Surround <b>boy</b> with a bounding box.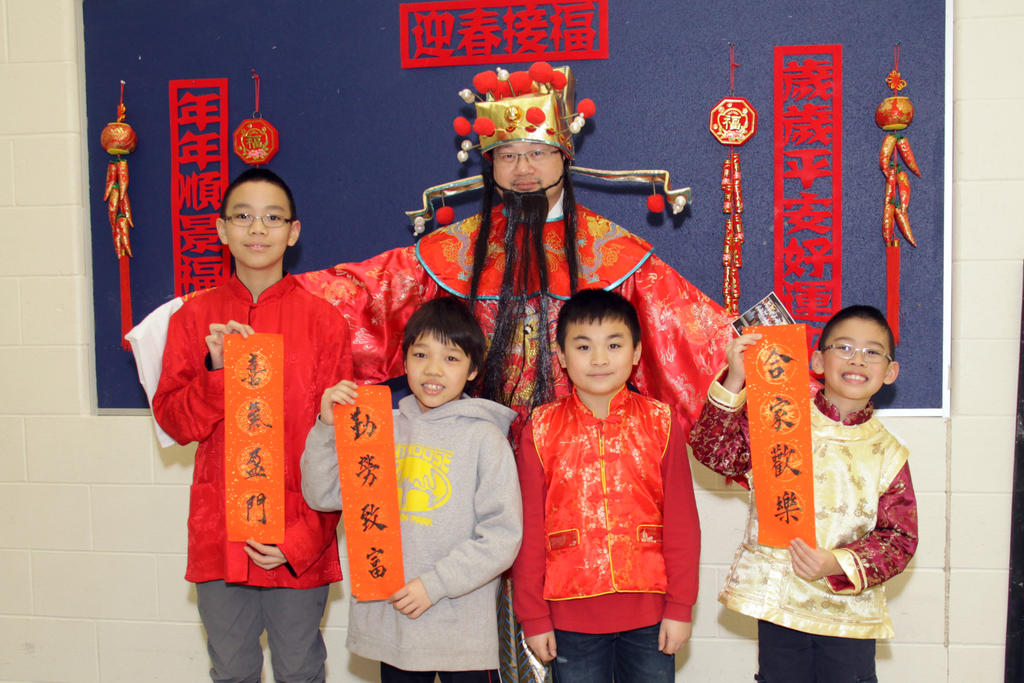
bbox=(506, 290, 701, 682).
